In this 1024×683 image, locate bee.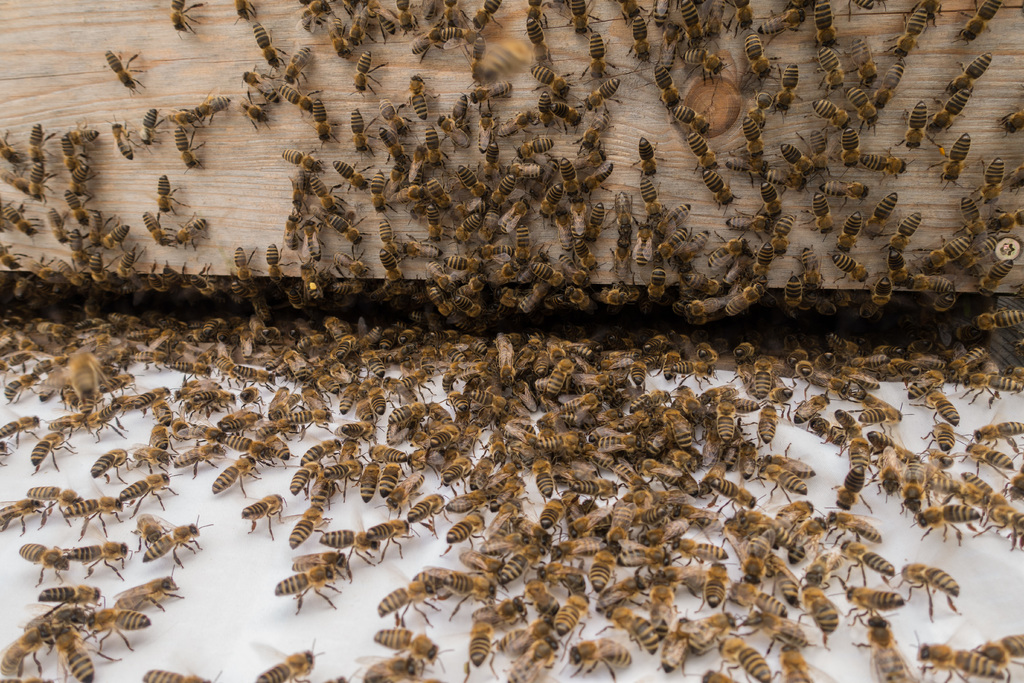
Bounding box: x1=702 y1=0 x2=728 y2=49.
